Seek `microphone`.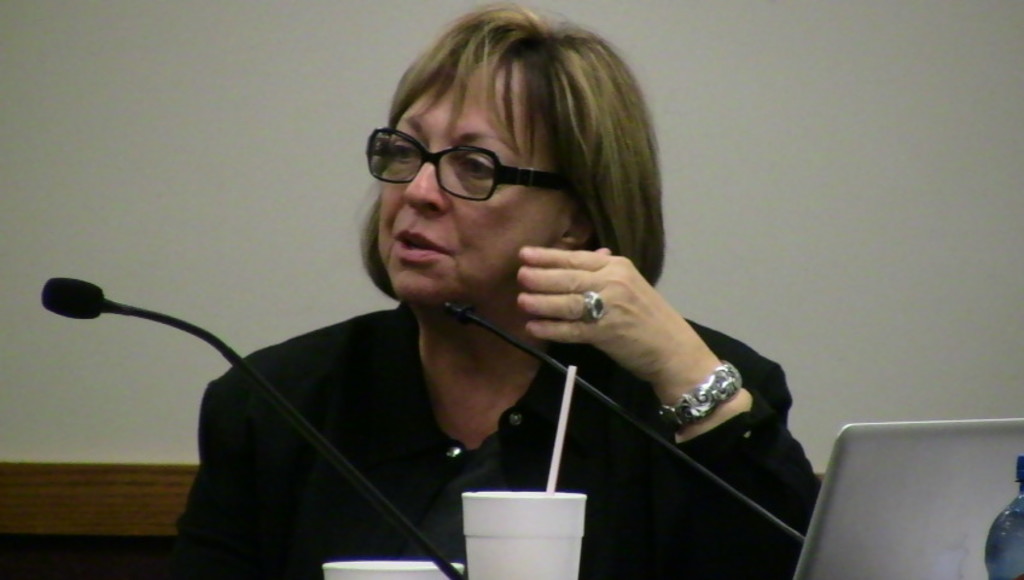
[left=425, top=291, right=815, bottom=543].
